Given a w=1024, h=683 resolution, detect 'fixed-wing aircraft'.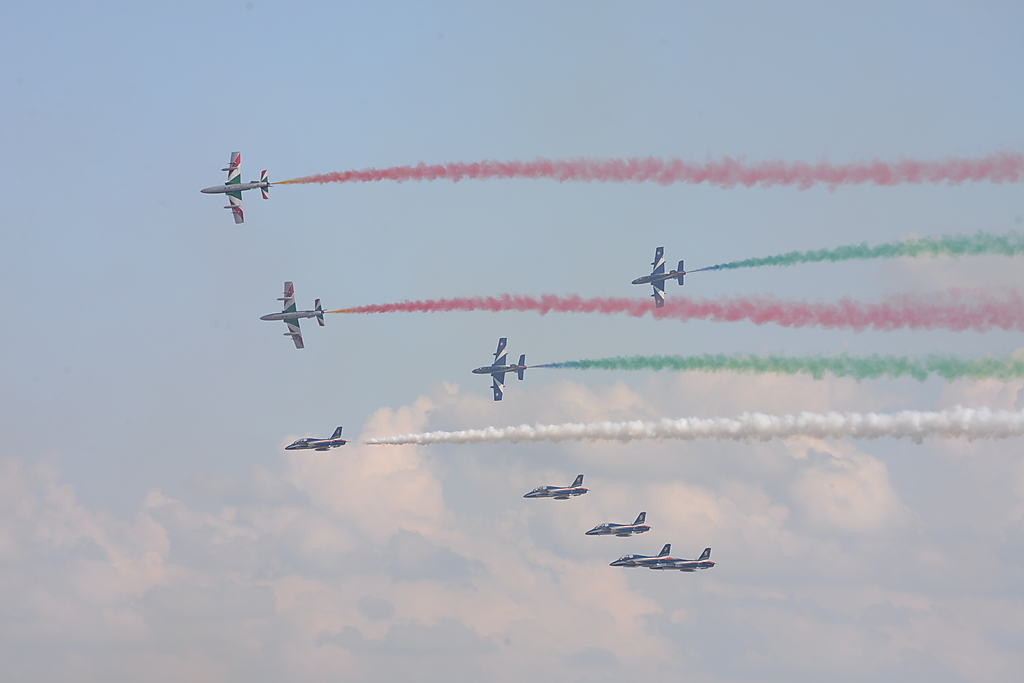
253, 276, 328, 353.
